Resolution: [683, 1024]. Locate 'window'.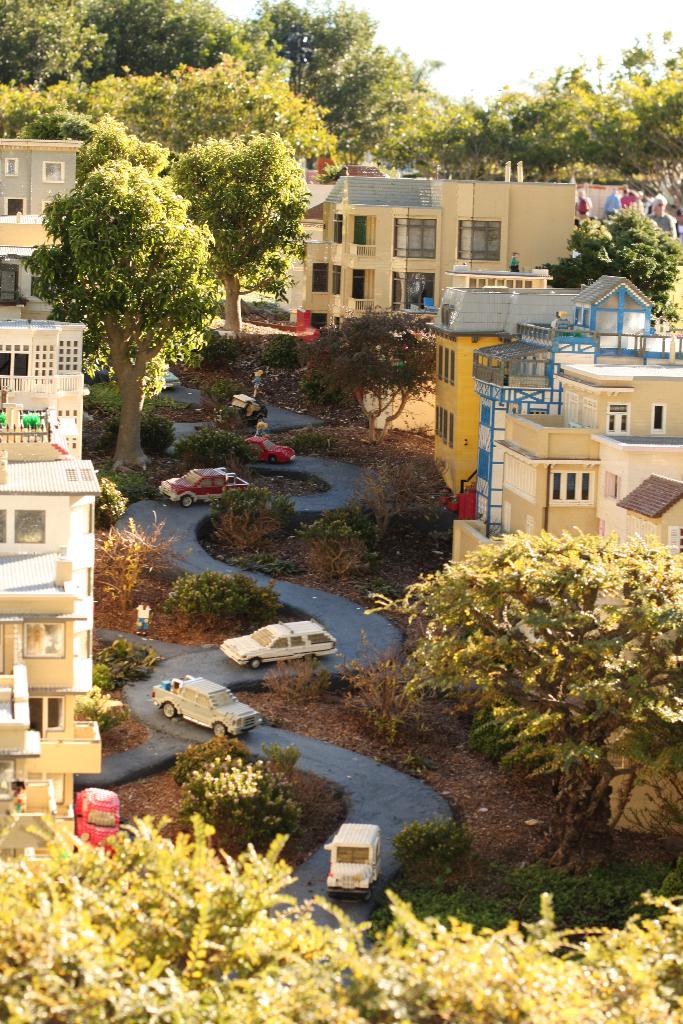
rect(29, 344, 54, 375).
